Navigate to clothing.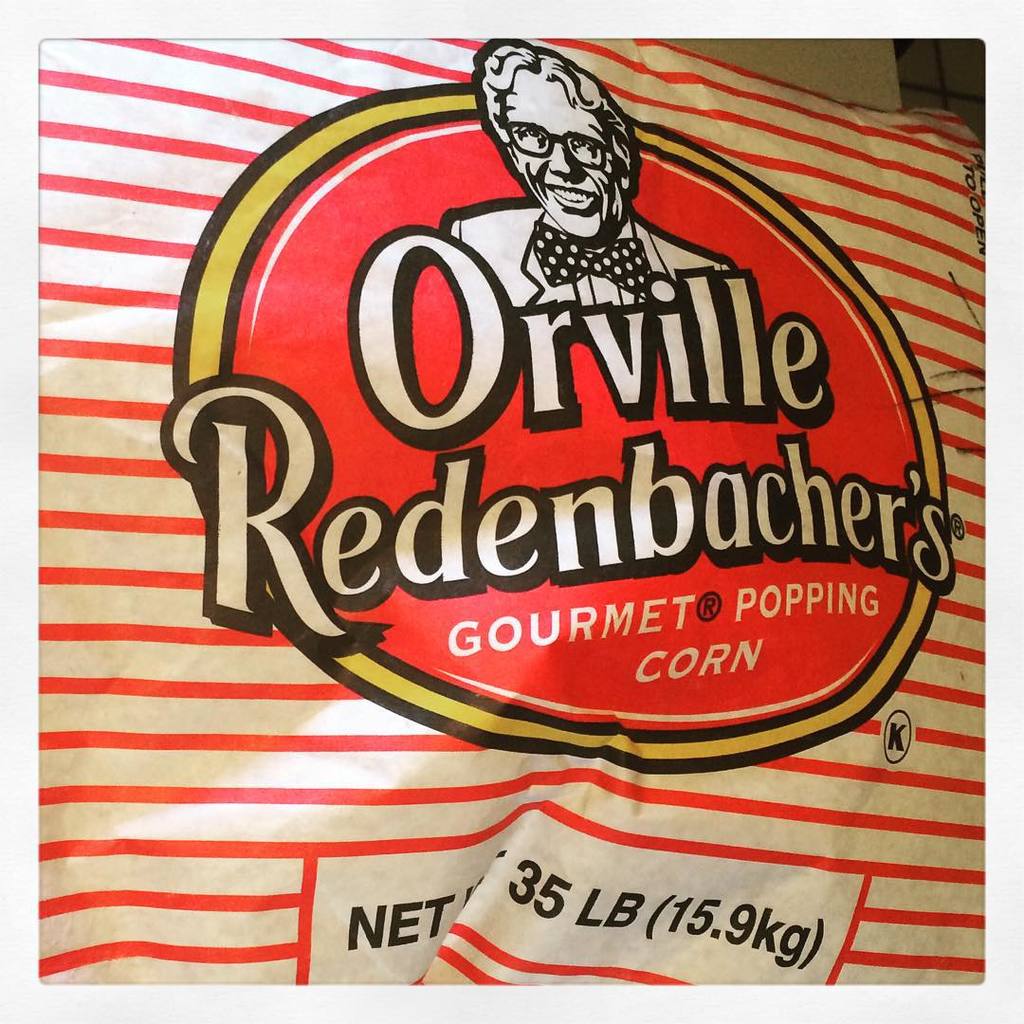
Navigation target: bbox=(452, 200, 731, 306).
